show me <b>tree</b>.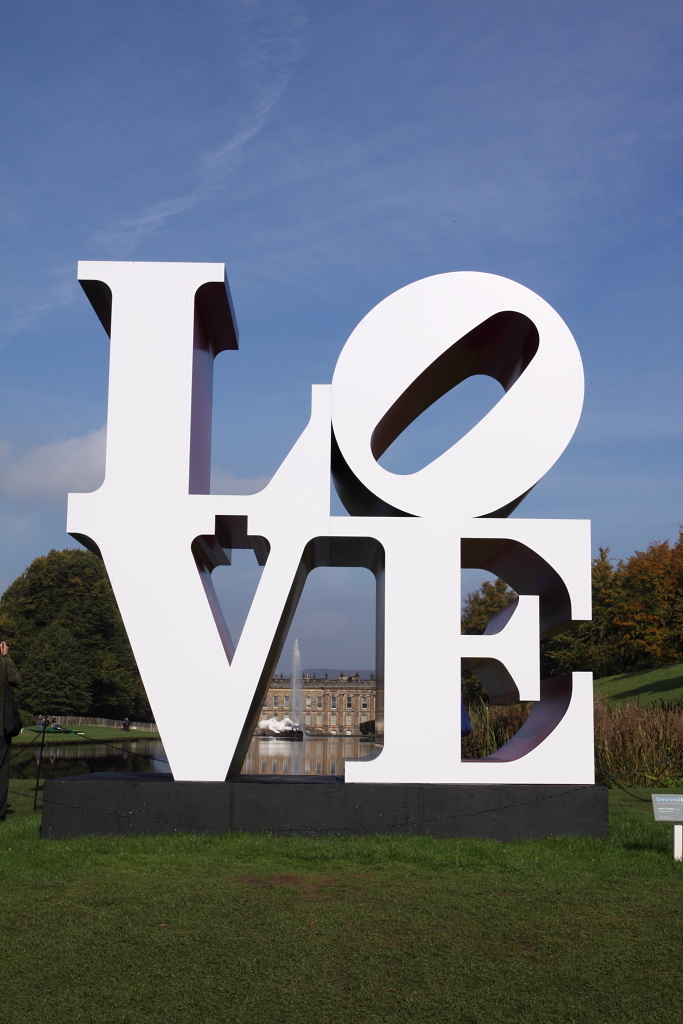
<b>tree</b> is here: bbox=[461, 531, 682, 698].
